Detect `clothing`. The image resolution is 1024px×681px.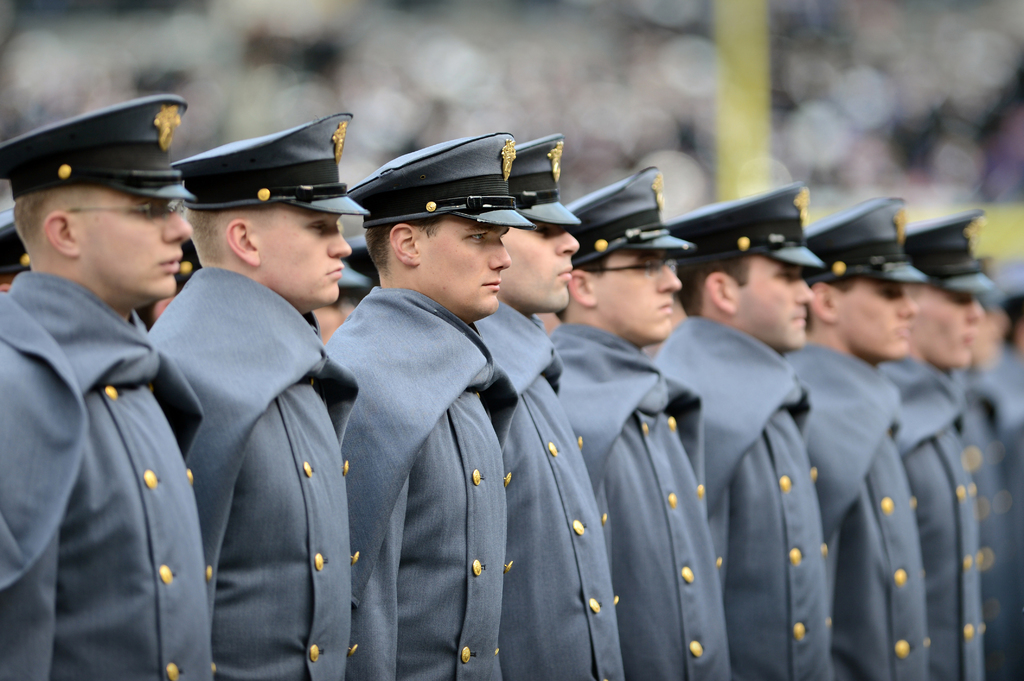
bbox(143, 264, 360, 680).
